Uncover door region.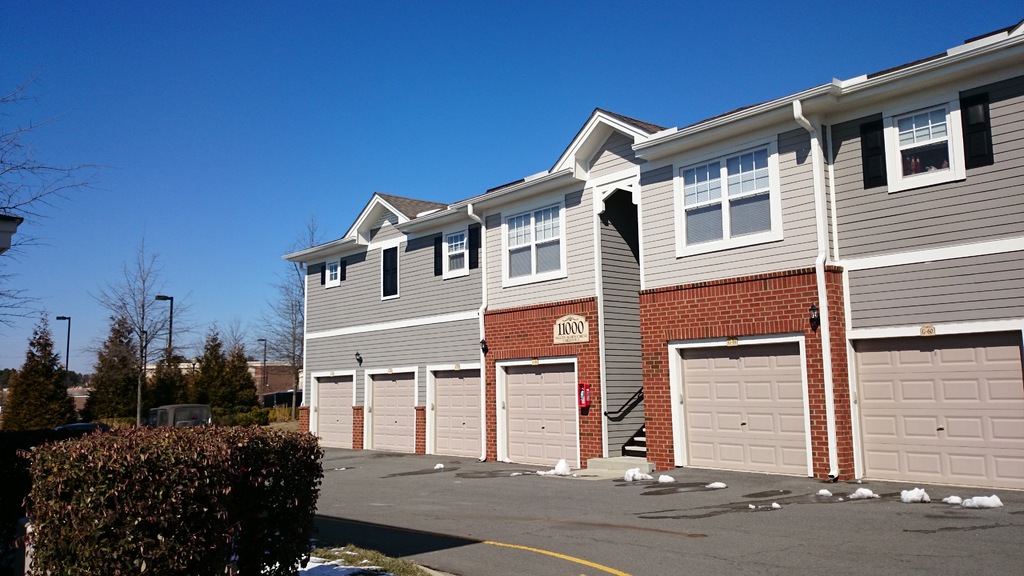
Uncovered: 431/371/483/455.
